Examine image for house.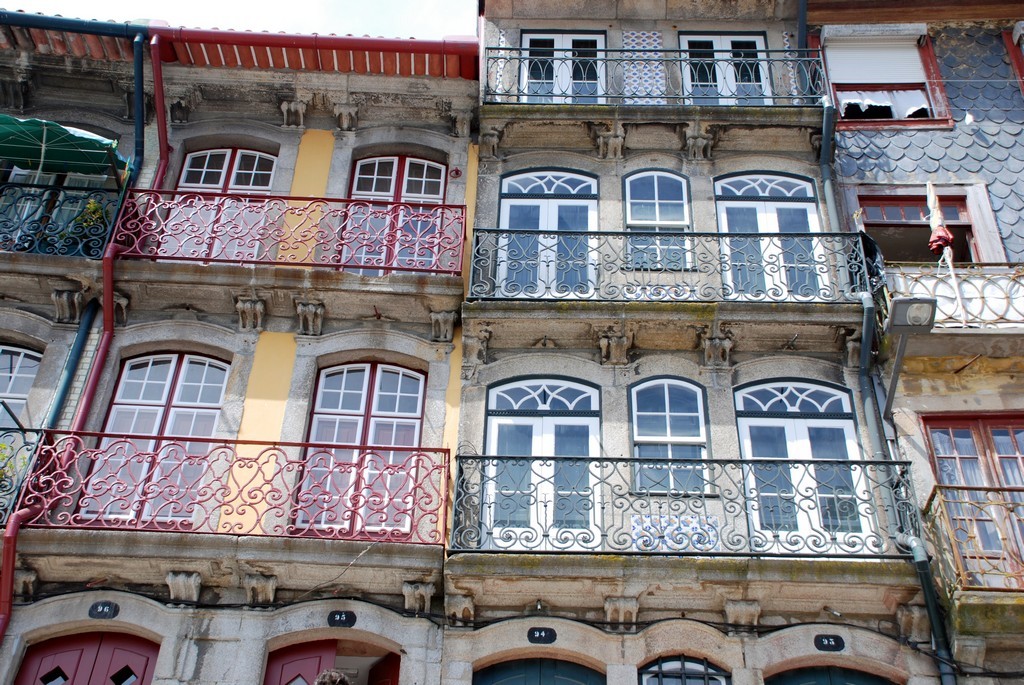
Examination result: rect(442, 0, 952, 684).
